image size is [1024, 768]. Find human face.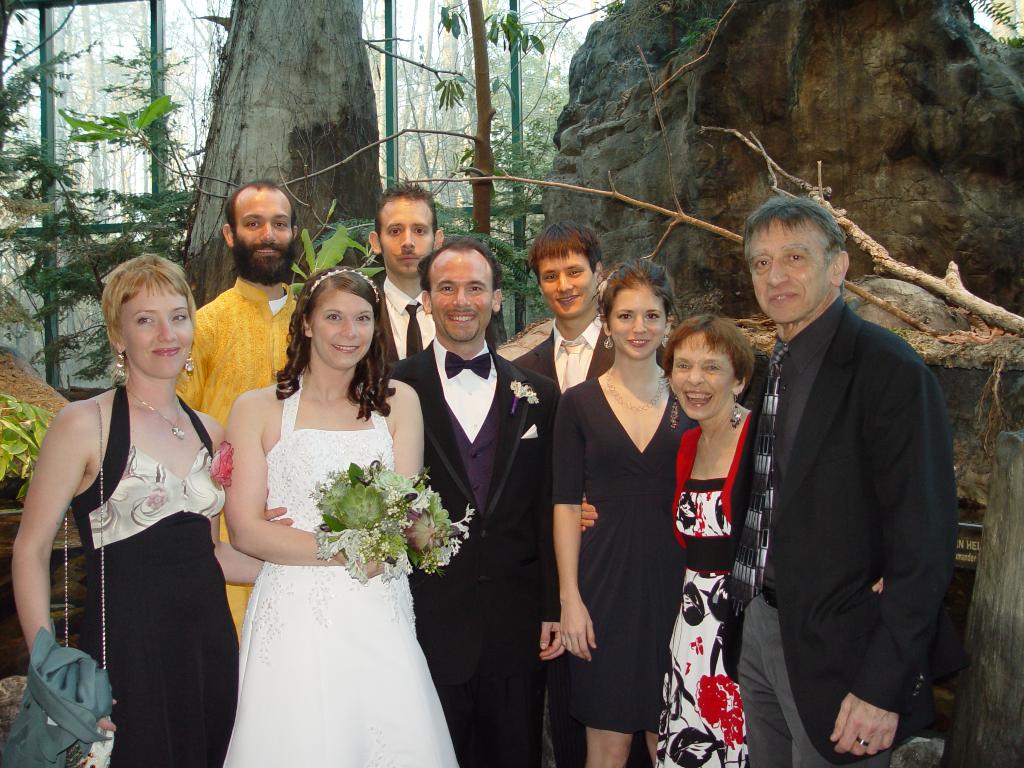
bbox=[670, 327, 743, 425].
